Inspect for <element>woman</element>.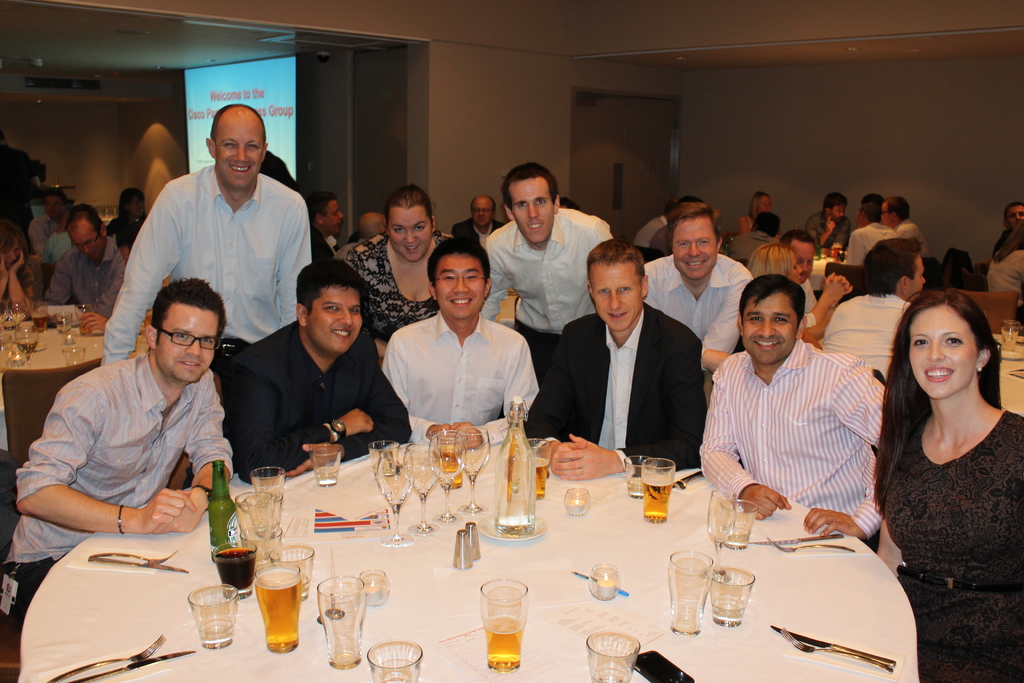
Inspection: bbox=[754, 242, 855, 336].
